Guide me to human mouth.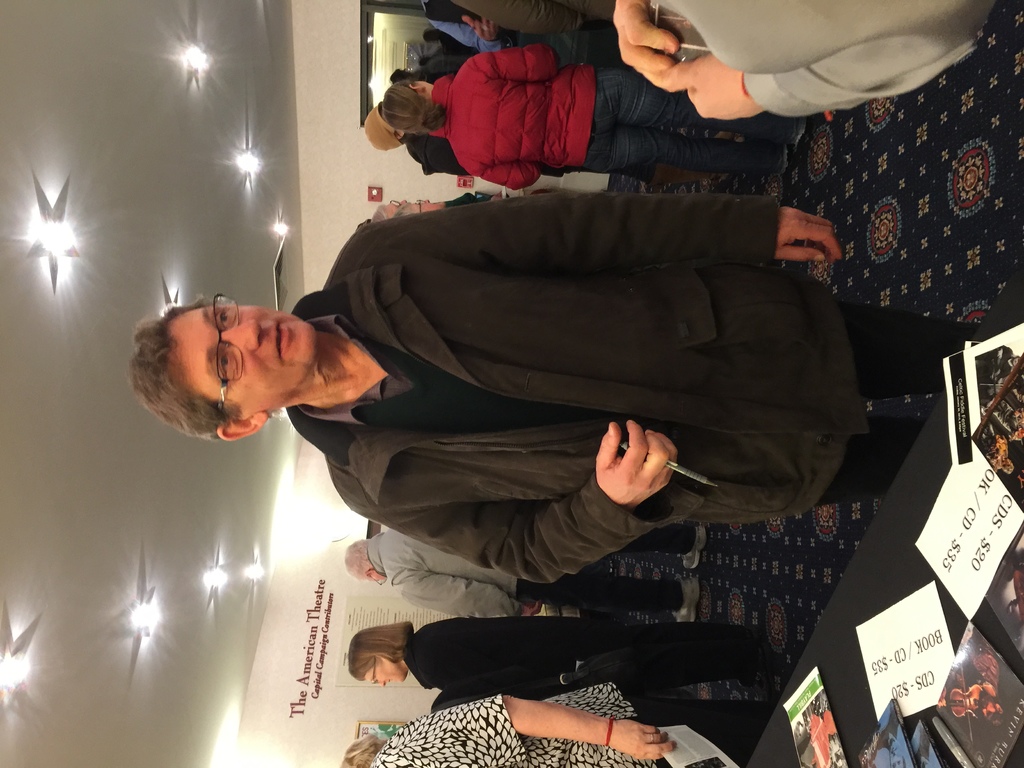
Guidance: 277,322,287,355.
